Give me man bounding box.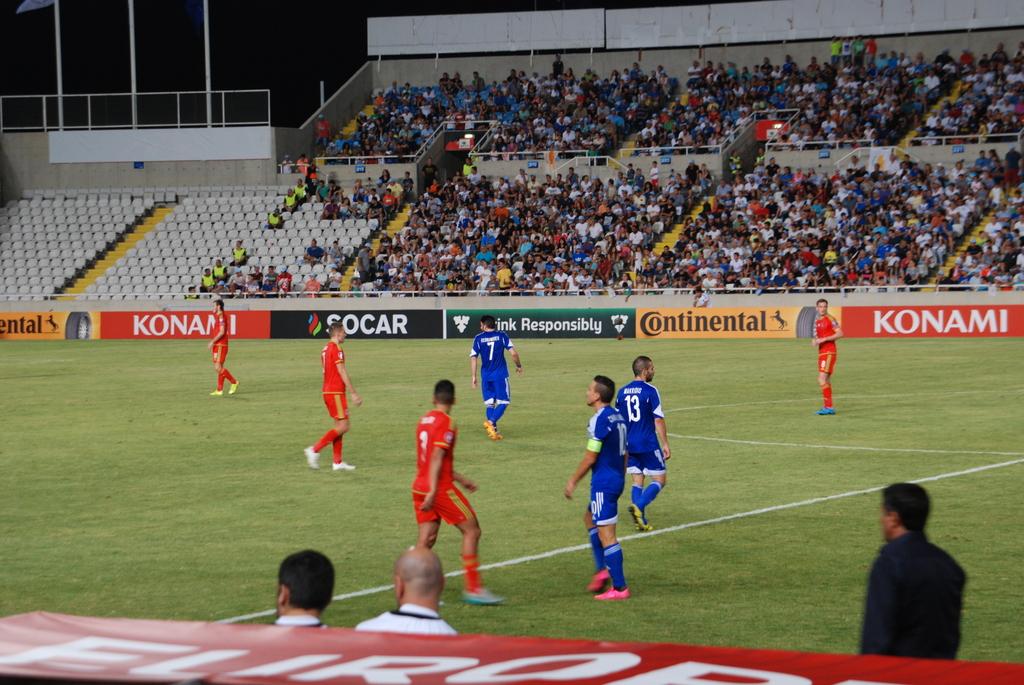
pyautogui.locateOnScreen(564, 372, 634, 602).
